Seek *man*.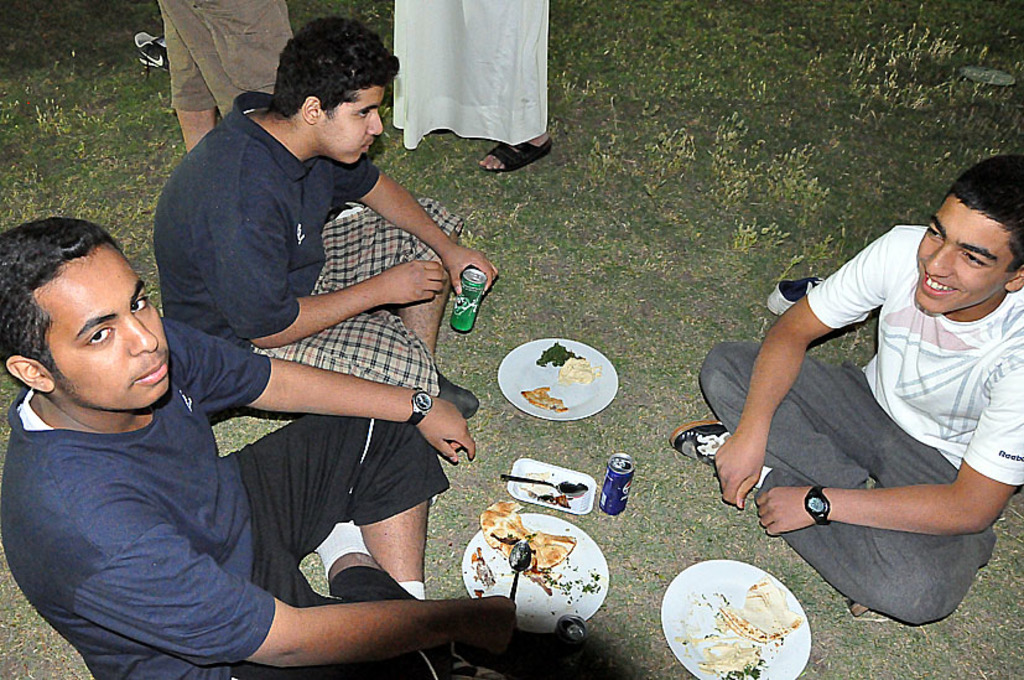
[left=729, top=162, right=1022, bottom=622].
